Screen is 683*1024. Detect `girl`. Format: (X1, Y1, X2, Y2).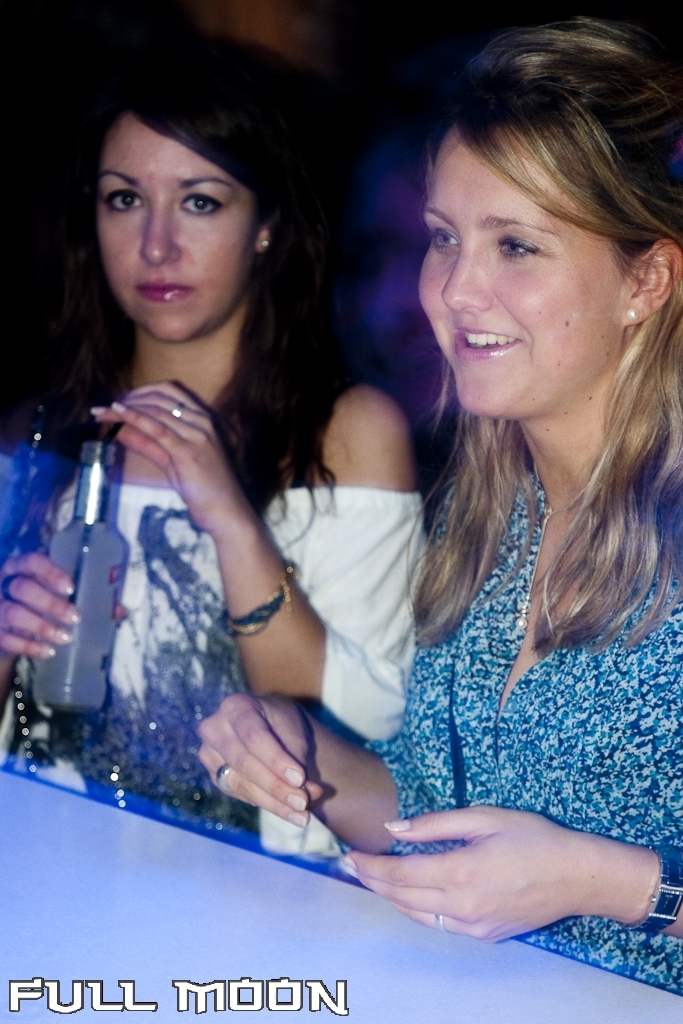
(0, 35, 428, 856).
